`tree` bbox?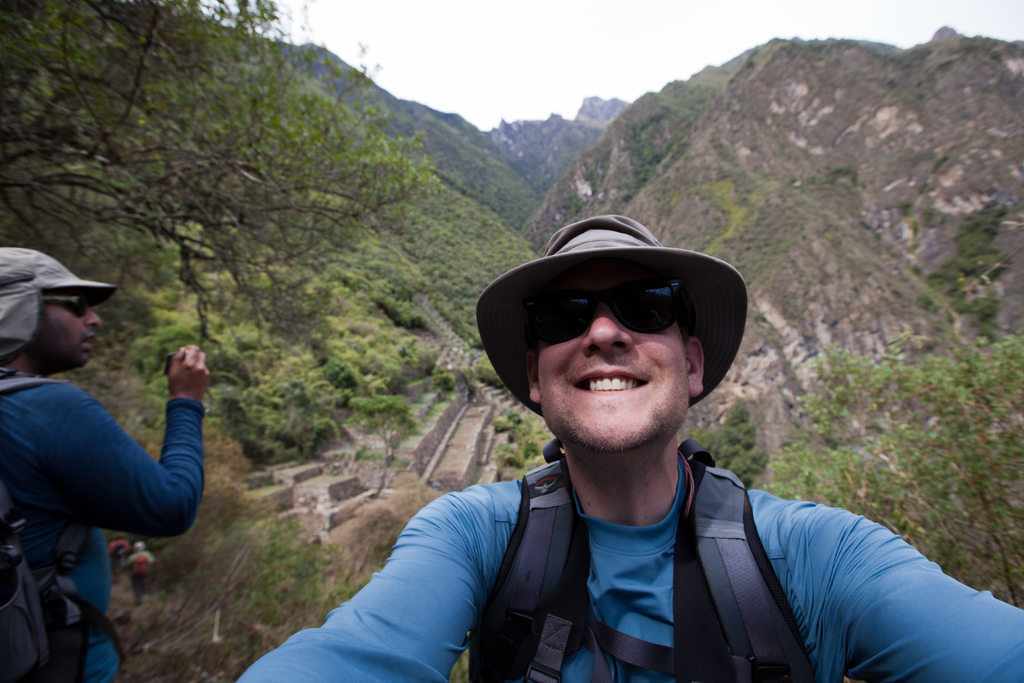
bbox(742, 336, 1023, 602)
